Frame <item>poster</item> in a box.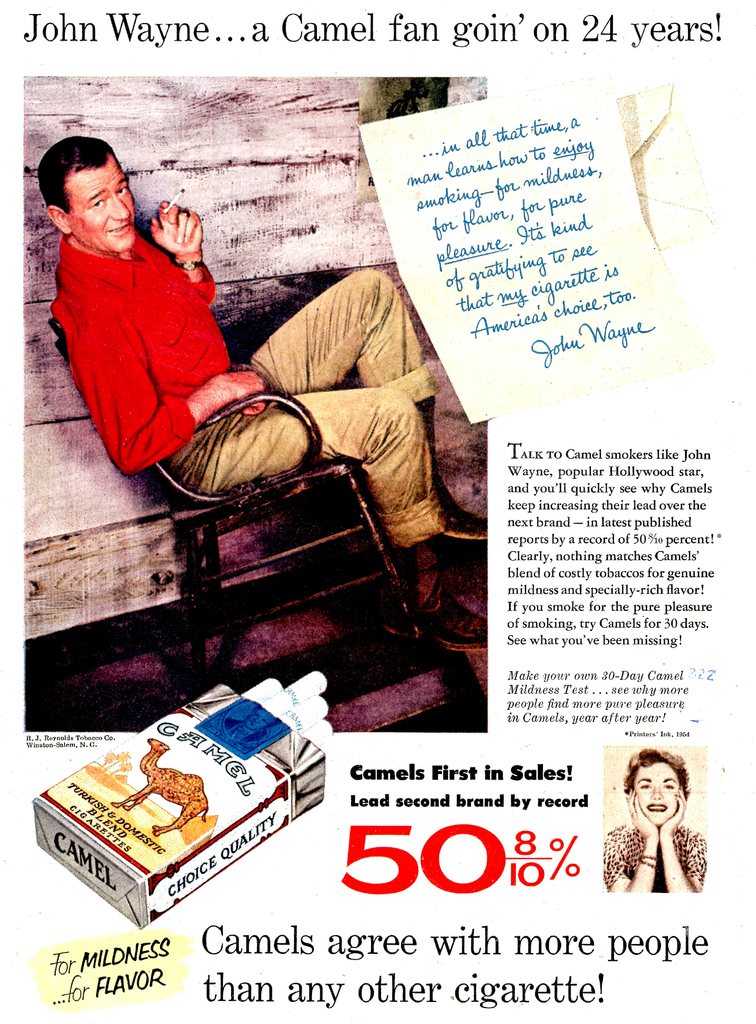
bbox(0, 0, 755, 1023).
